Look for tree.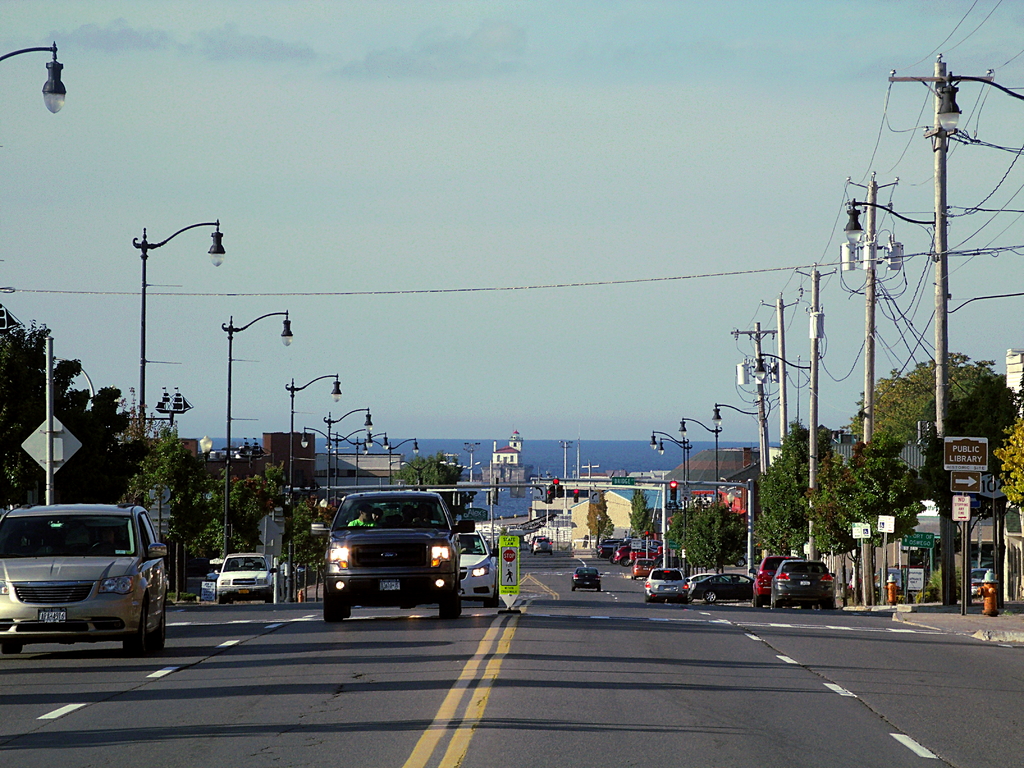
Found: pyautogui.locateOnScreen(627, 482, 651, 540).
